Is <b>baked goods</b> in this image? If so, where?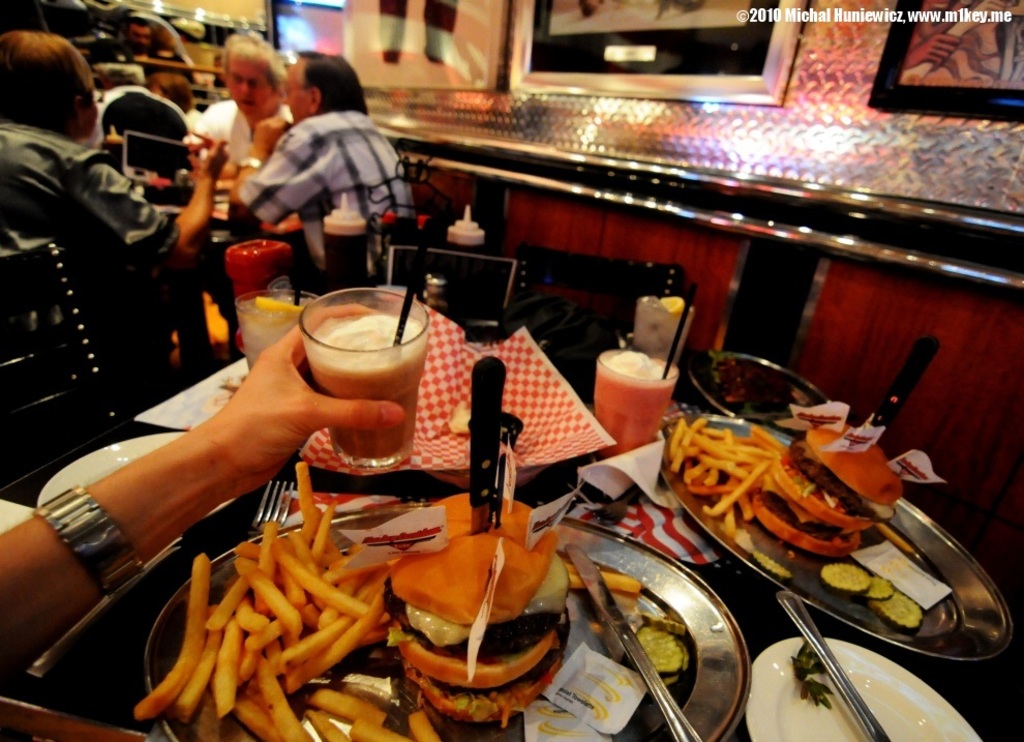
Yes, at (left=749, top=425, right=902, bottom=556).
